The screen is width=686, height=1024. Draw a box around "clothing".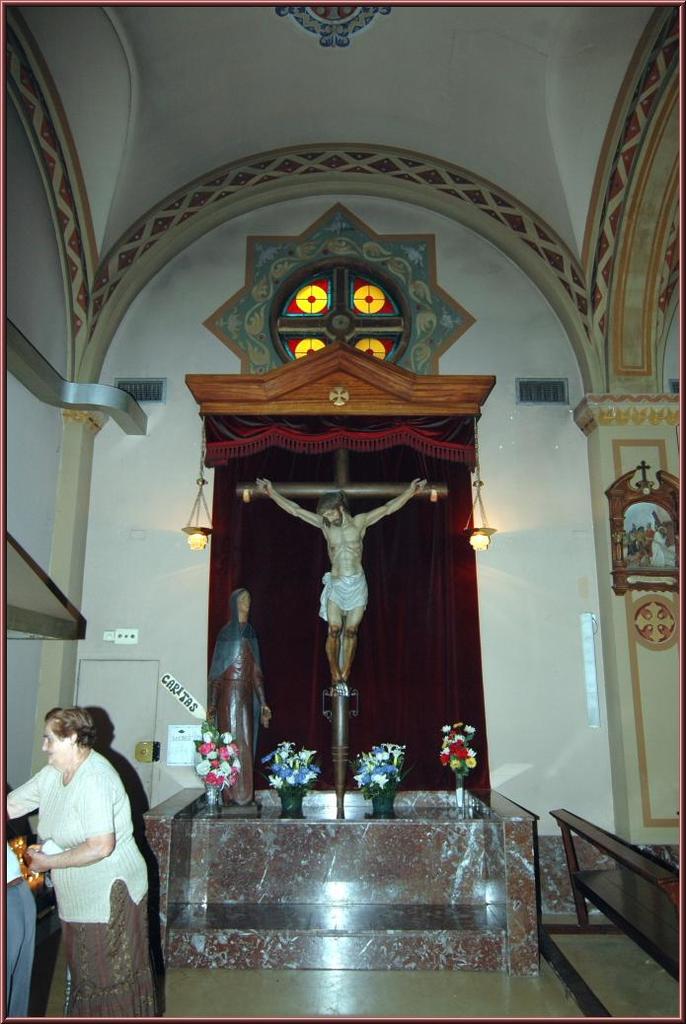
pyautogui.locateOnScreen(321, 567, 367, 649).
